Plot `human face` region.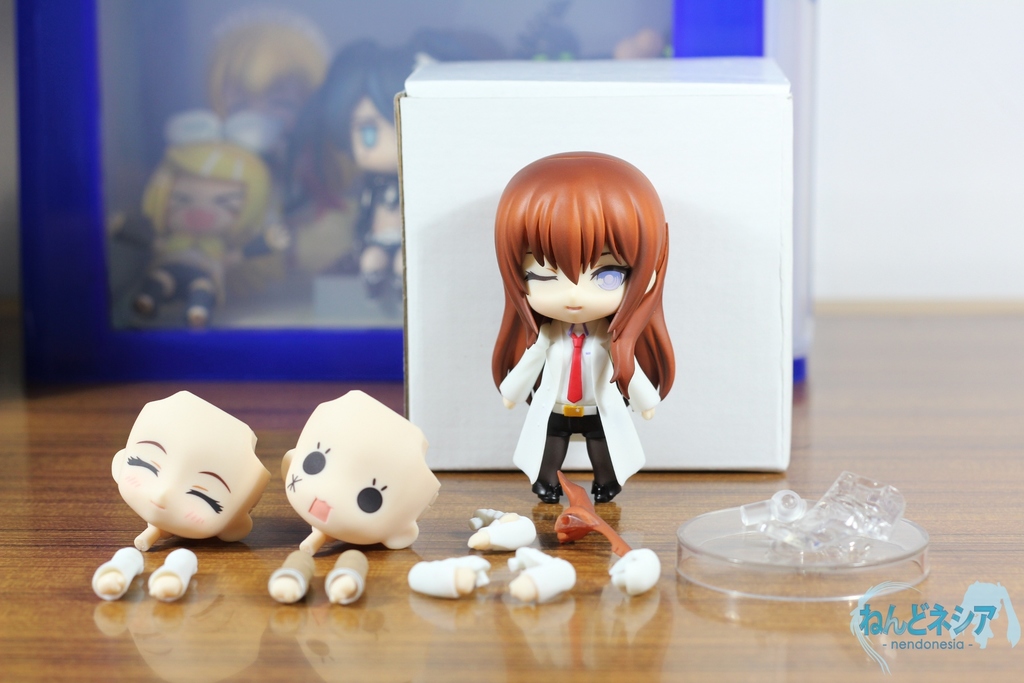
Plotted at bbox=(120, 391, 255, 541).
